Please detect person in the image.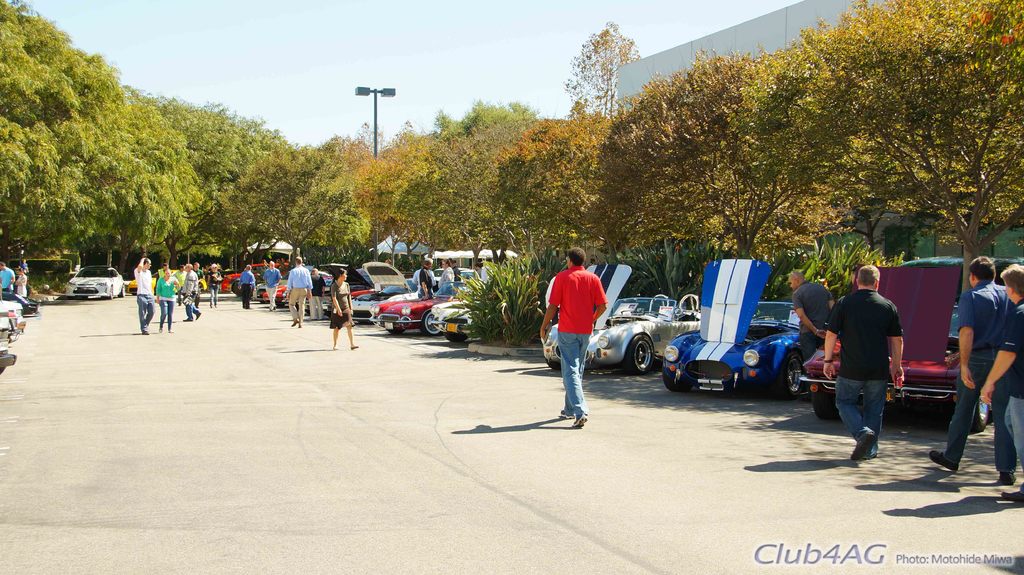
(left=0, top=260, right=18, bottom=294).
